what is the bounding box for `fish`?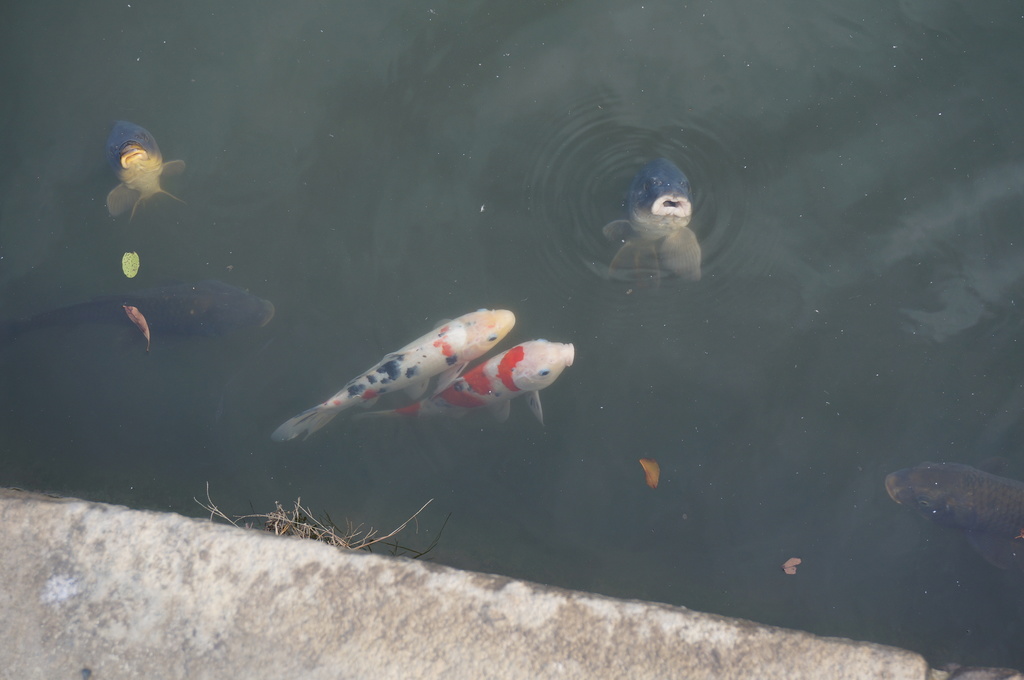
Rect(602, 155, 689, 292).
